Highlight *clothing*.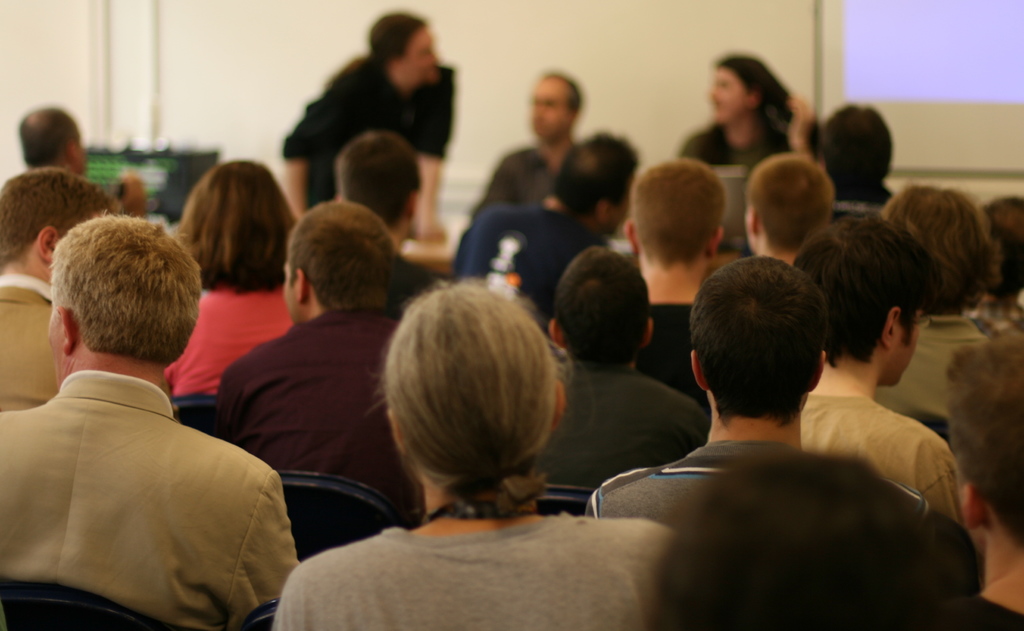
Highlighted region: 975 591 1023 630.
